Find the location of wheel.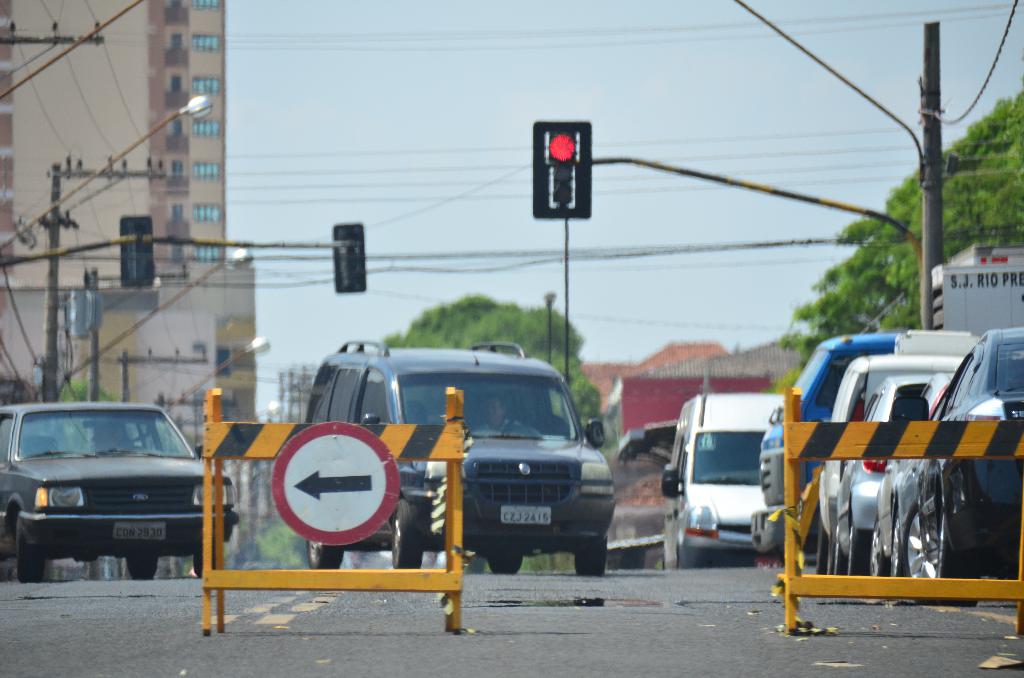
Location: (189, 549, 216, 578).
